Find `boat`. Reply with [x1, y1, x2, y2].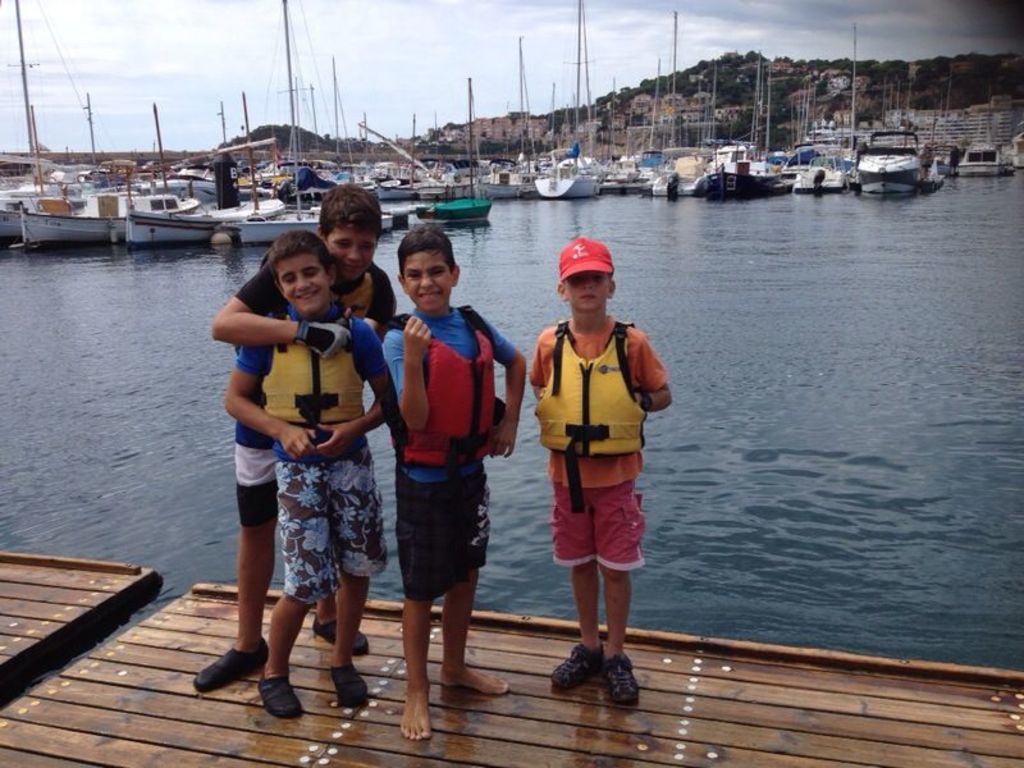
[599, 61, 659, 198].
